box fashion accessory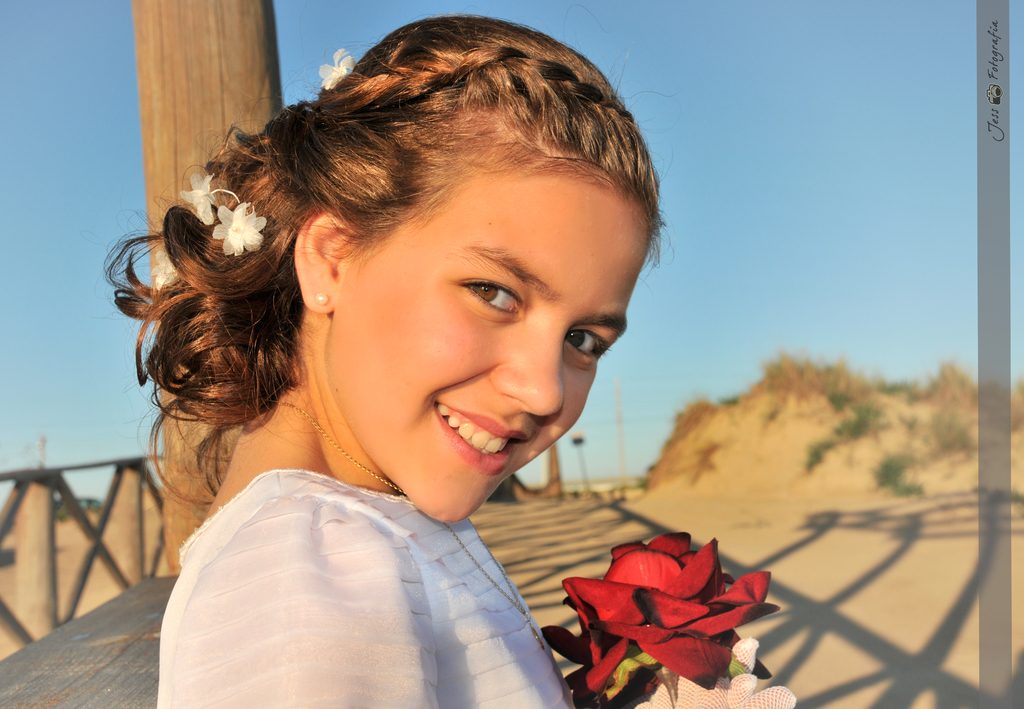
l=150, t=46, r=356, b=294
